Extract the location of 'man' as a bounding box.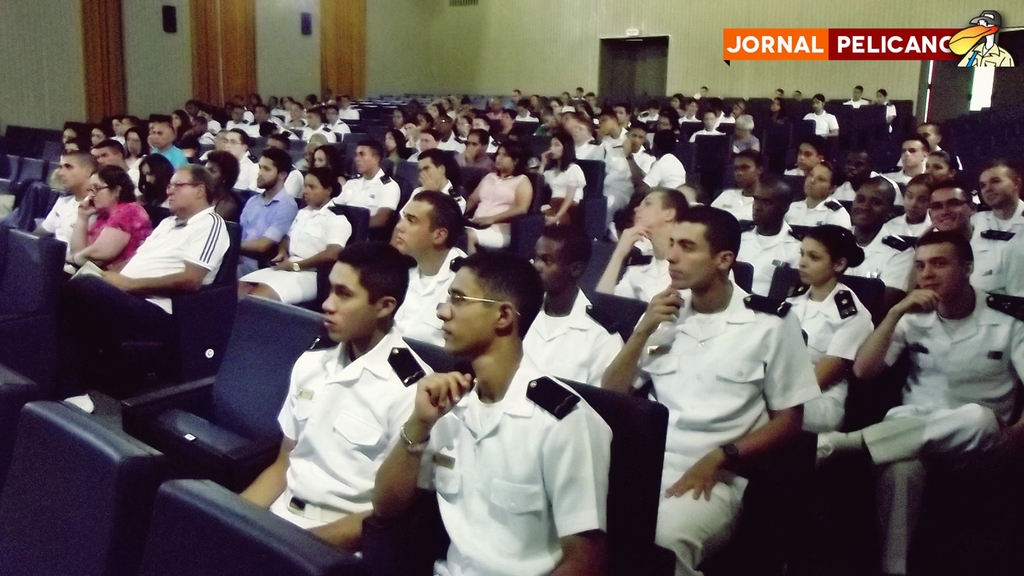
BBox(737, 182, 814, 296).
